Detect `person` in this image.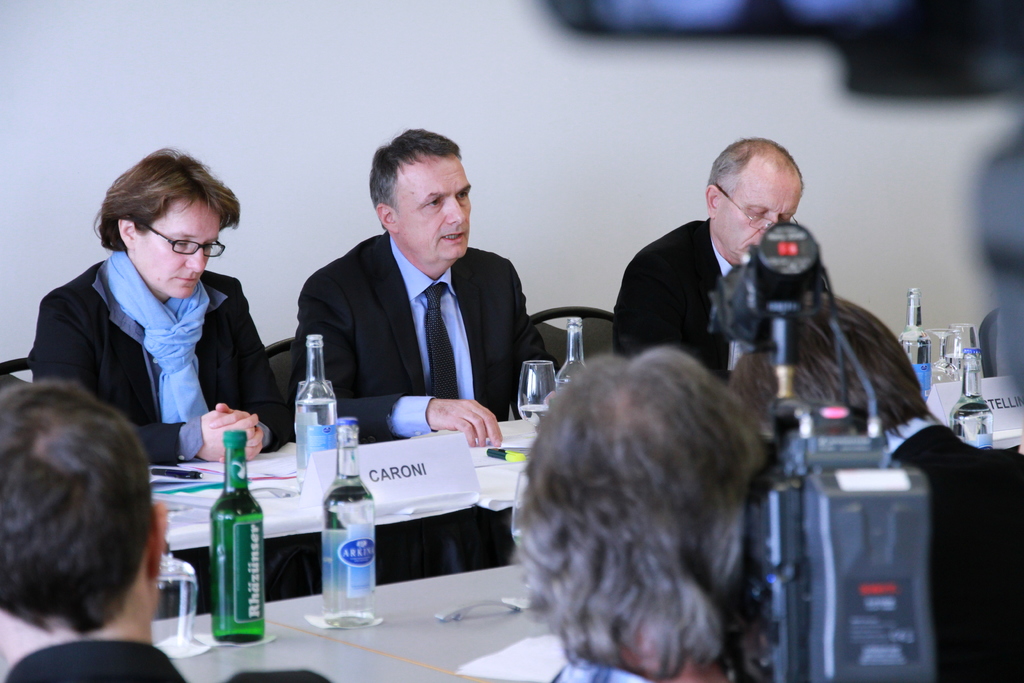
Detection: BBox(615, 138, 843, 406).
